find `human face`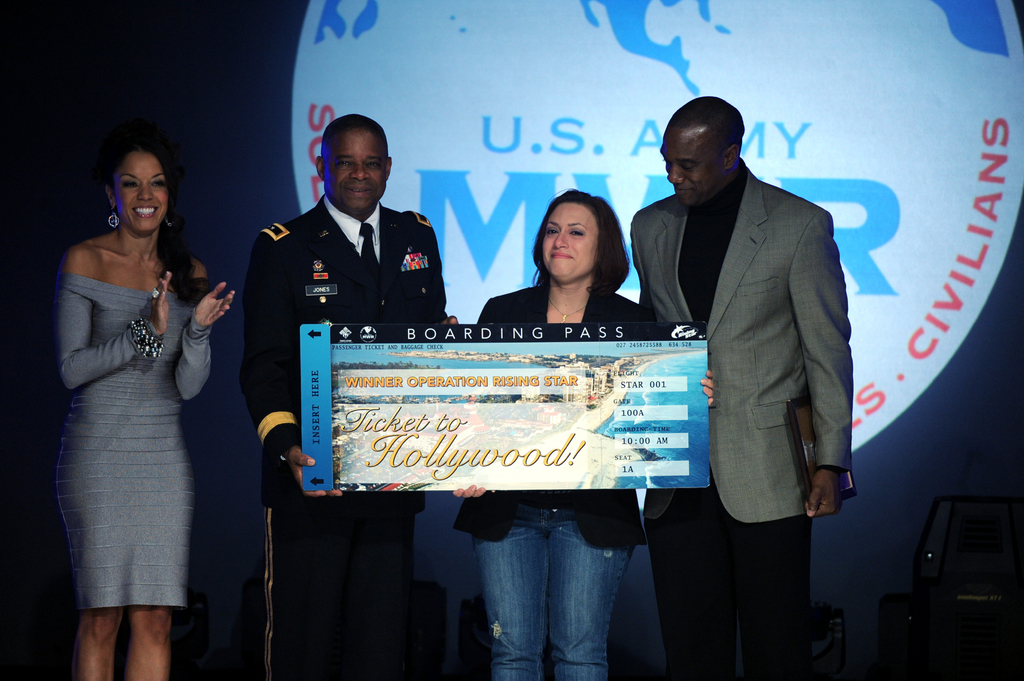
[x1=113, y1=152, x2=171, y2=236]
